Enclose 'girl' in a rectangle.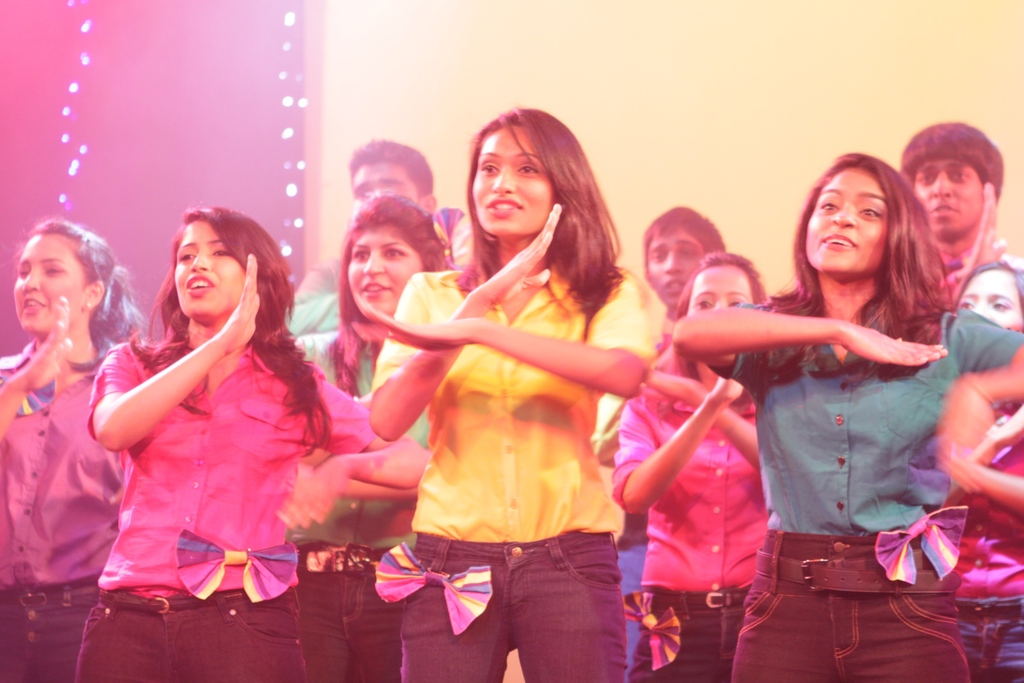
<bbox>349, 108, 669, 682</bbox>.
